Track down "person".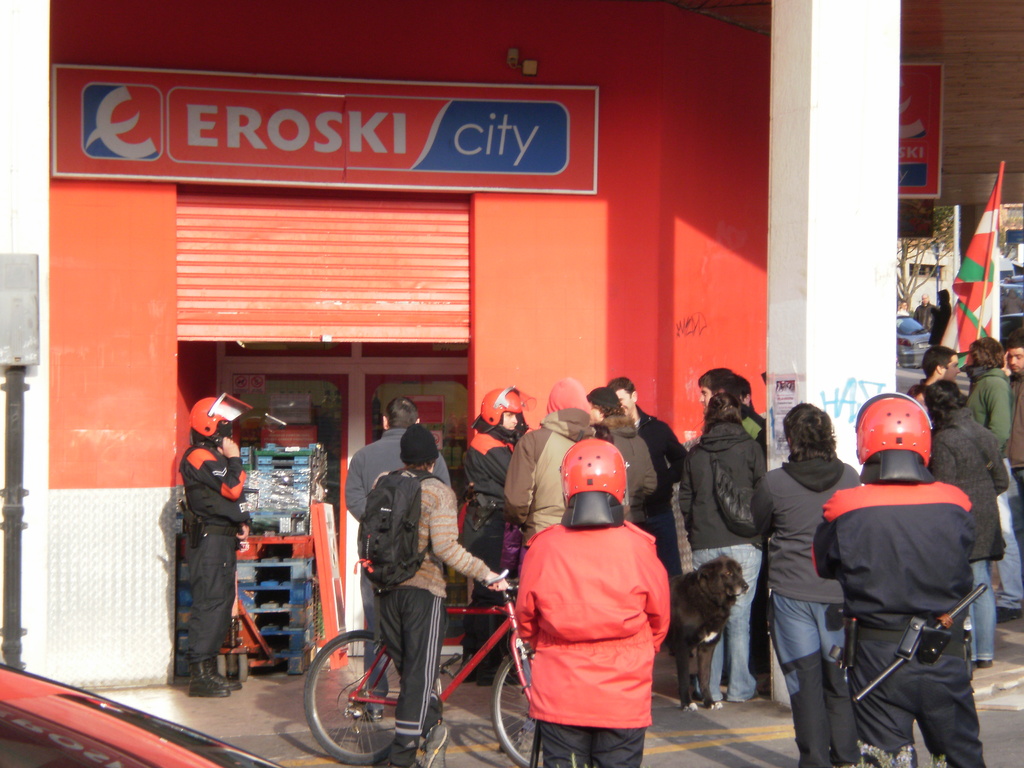
Tracked to l=511, t=431, r=673, b=767.
